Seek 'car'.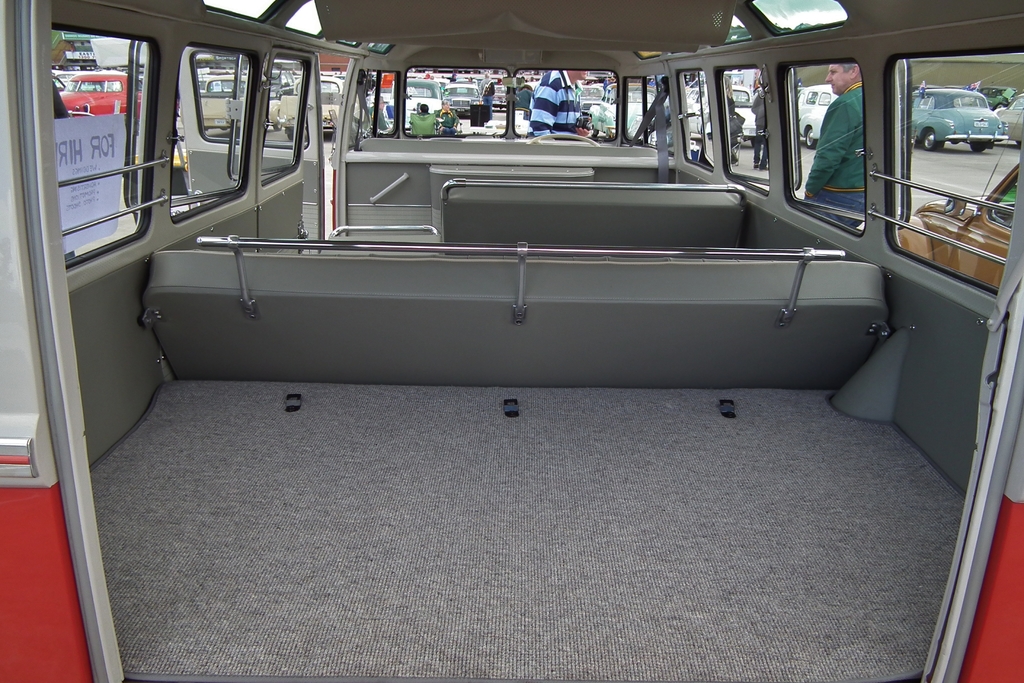
left=799, top=85, right=837, bottom=148.
